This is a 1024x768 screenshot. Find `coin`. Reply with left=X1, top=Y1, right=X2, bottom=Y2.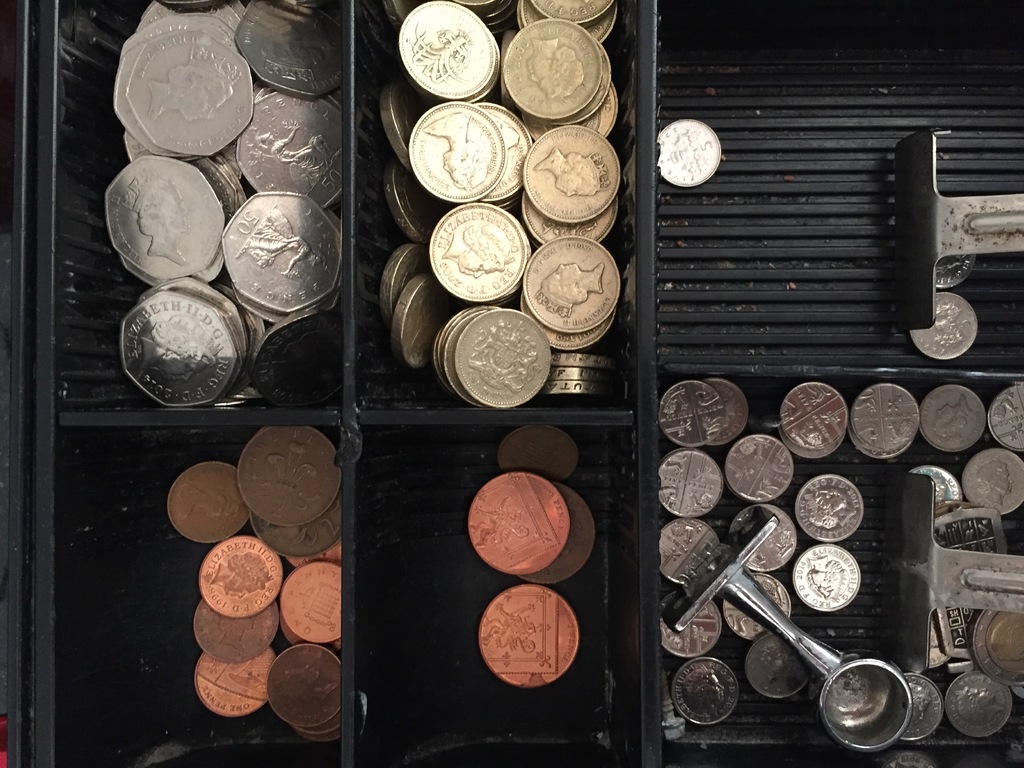
left=478, top=586, right=584, bottom=693.
